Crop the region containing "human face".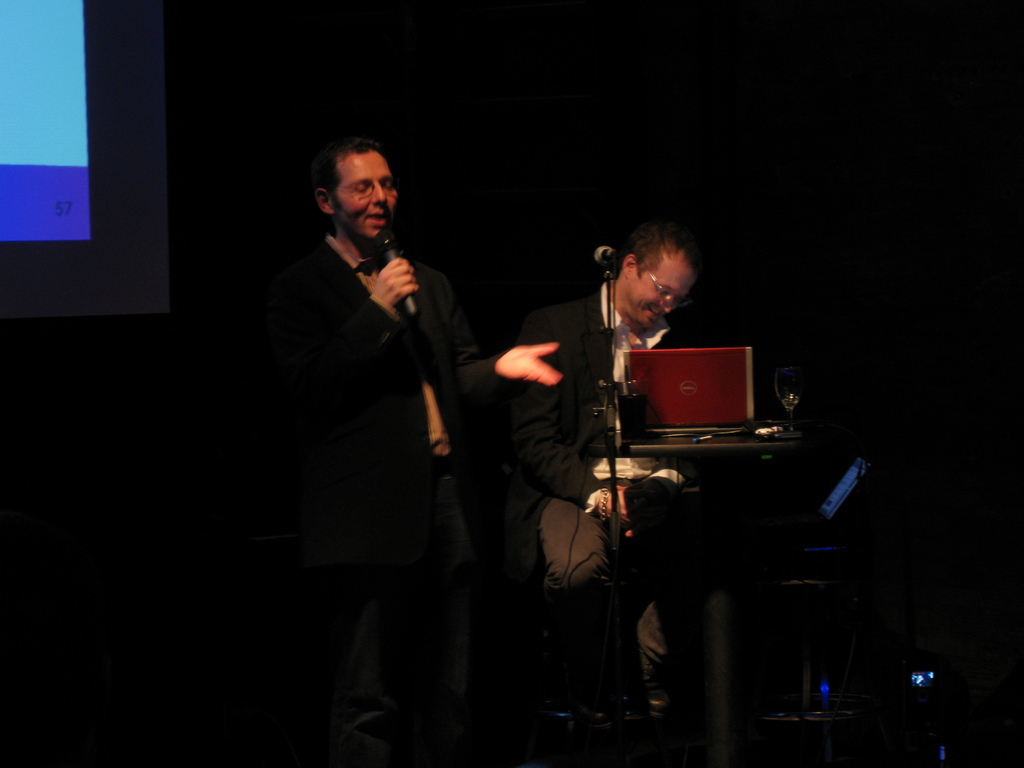
Crop region: rect(339, 155, 397, 239).
